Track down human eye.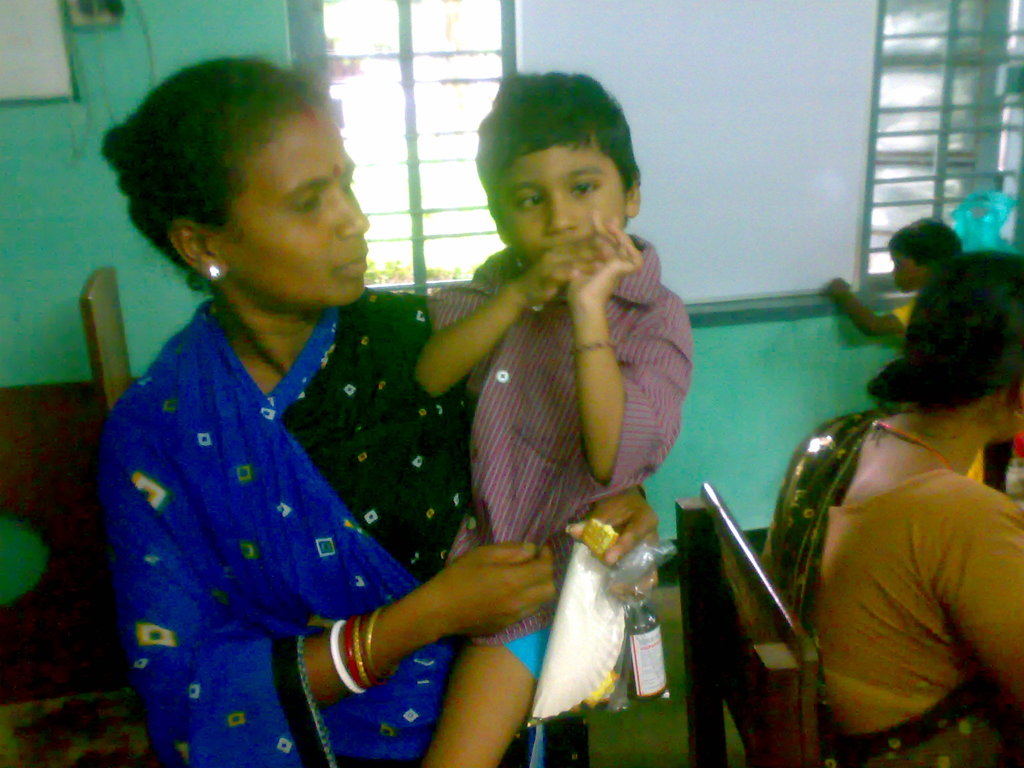
Tracked to select_region(515, 189, 554, 212).
